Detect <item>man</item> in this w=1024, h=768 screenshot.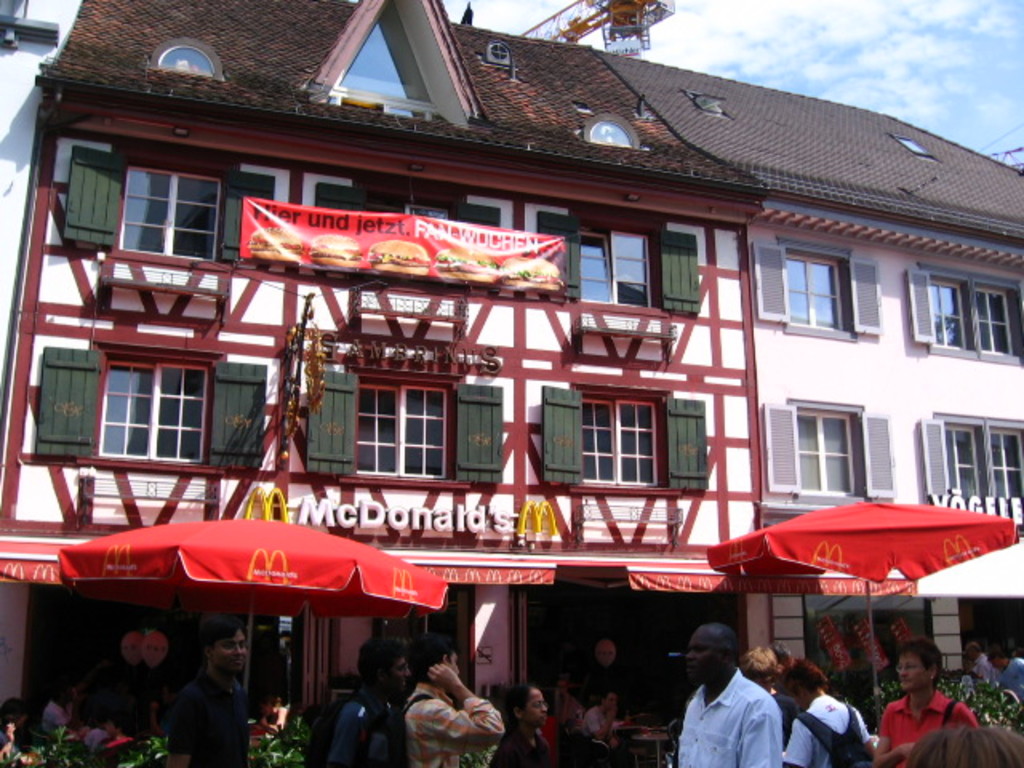
Detection: l=970, t=642, r=992, b=680.
